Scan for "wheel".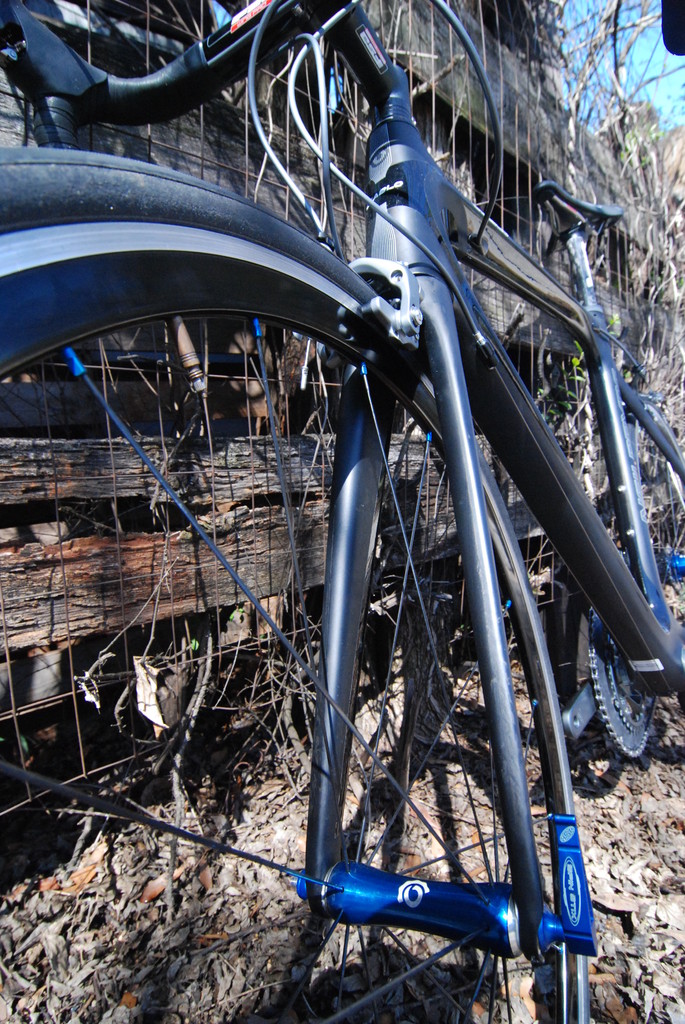
Scan result: 629:399:684:628.
